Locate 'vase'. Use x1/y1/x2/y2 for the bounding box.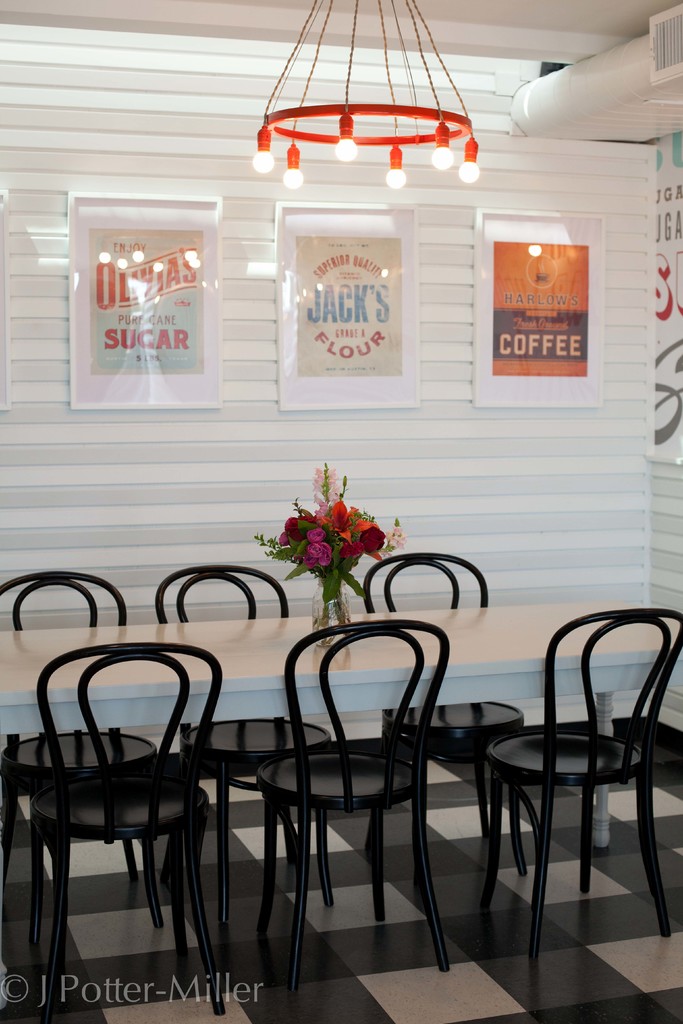
312/575/350/648.
